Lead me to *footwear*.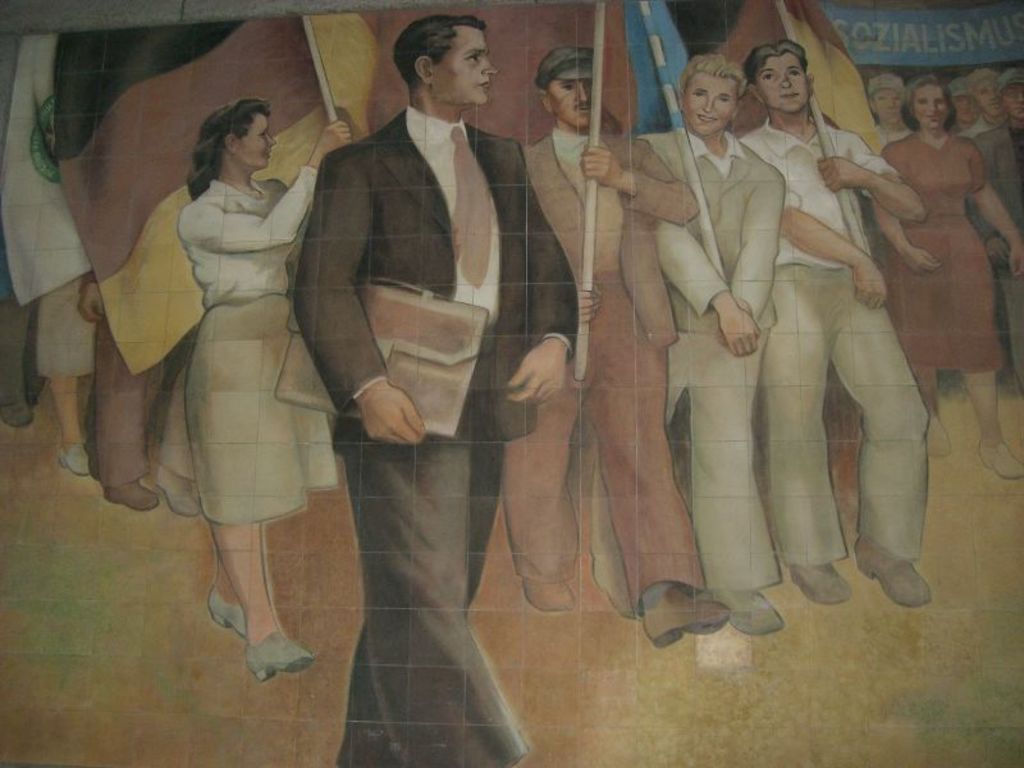
Lead to <box>206,584,266,658</box>.
